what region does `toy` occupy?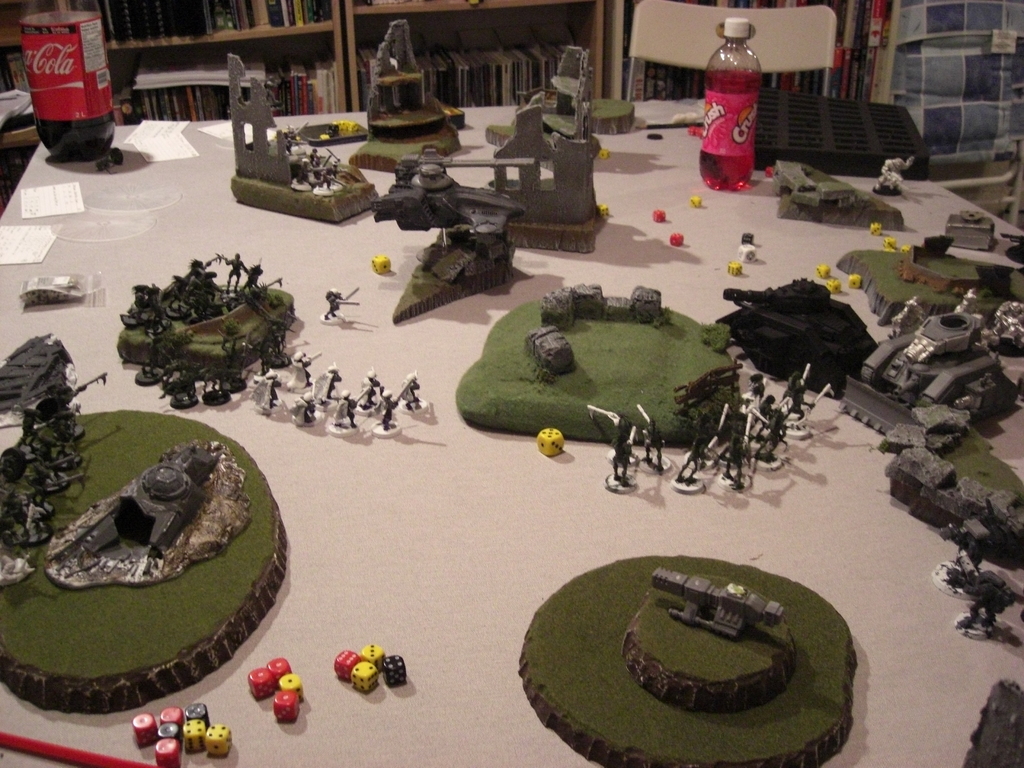
[left=372, top=387, right=399, bottom=436].
